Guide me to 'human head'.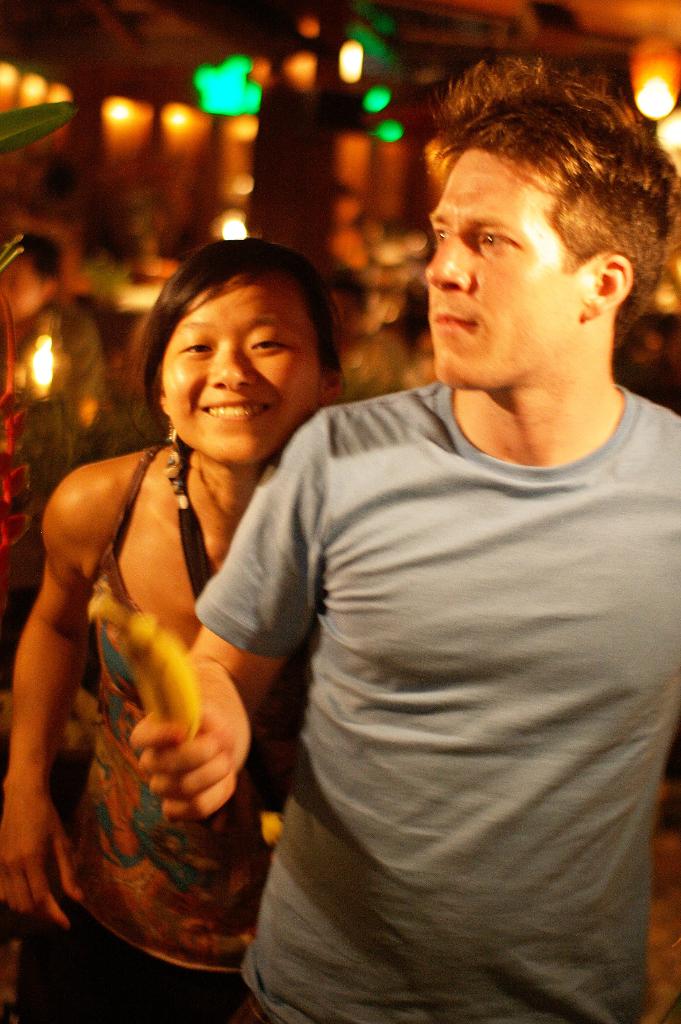
Guidance: {"x1": 130, "y1": 237, "x2": 340, "y2": 476}.
